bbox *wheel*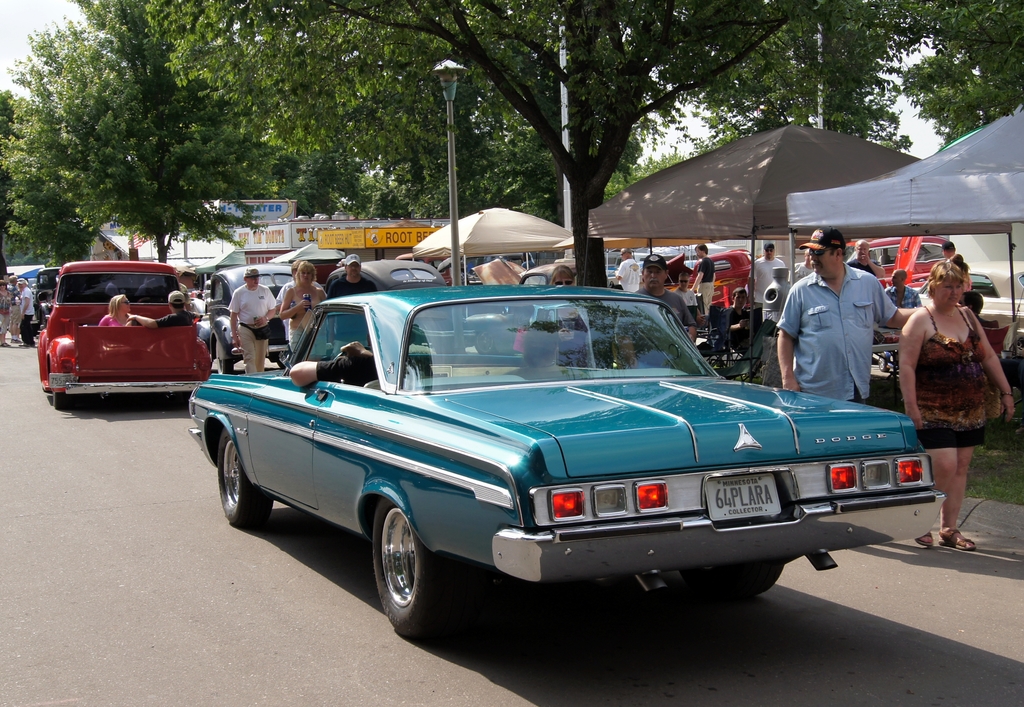
pyautogui.locateOnScreen(364, 513, 438, 630)
